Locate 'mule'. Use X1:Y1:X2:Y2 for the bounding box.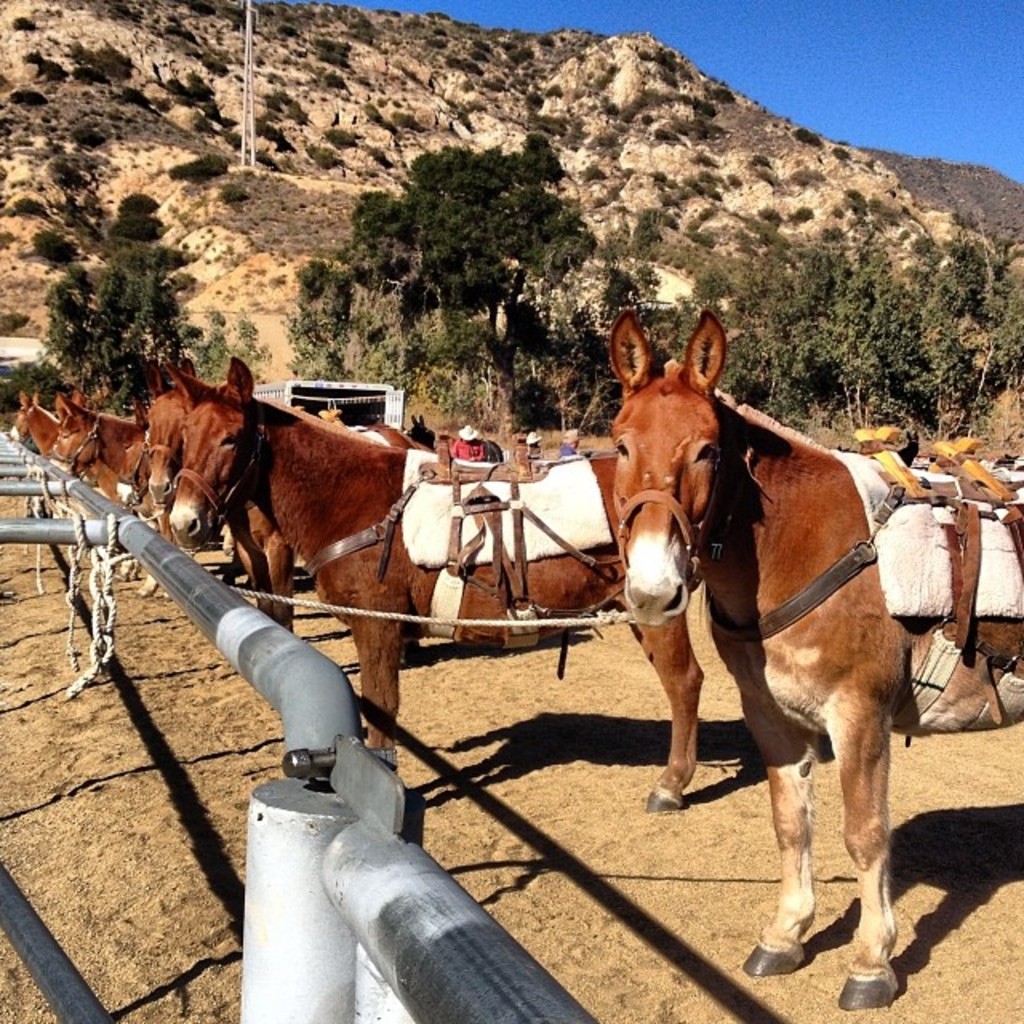
13:390:120:502.
